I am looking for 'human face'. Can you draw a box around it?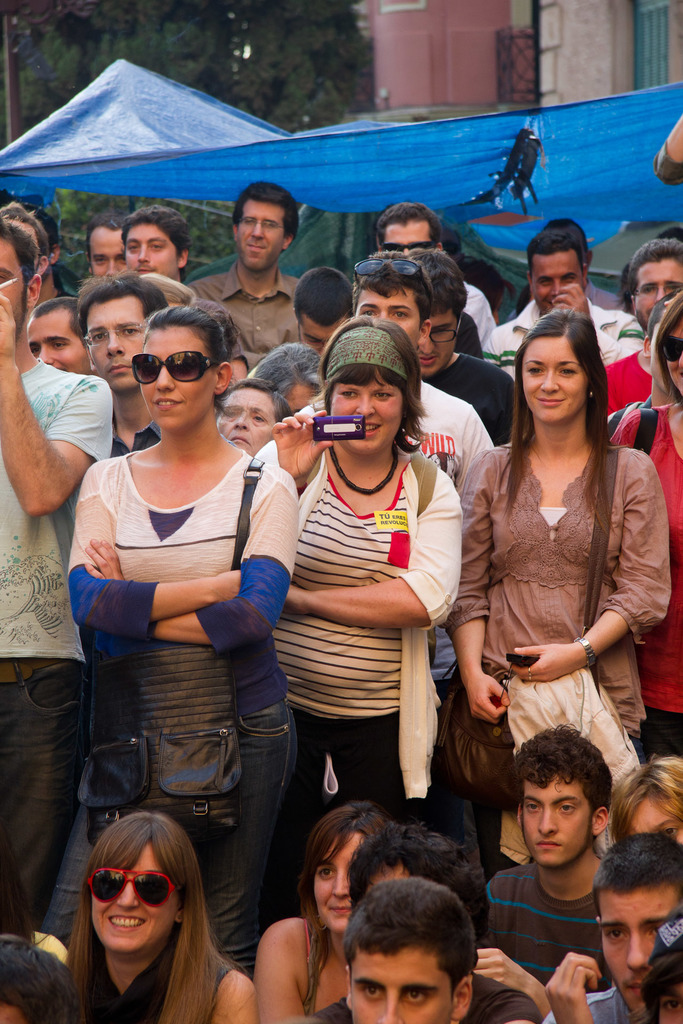
Sure, the bounding box is x1=520, y1=769, x2=594, y2=865.
